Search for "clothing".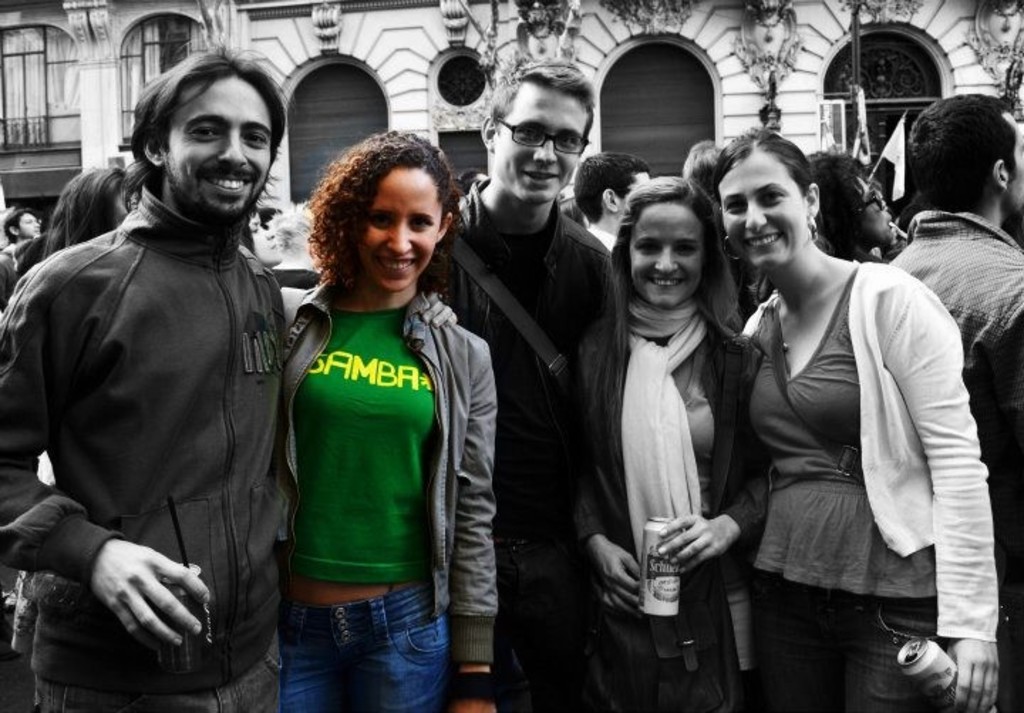
Found at crop(1, 192, 316, 712).
